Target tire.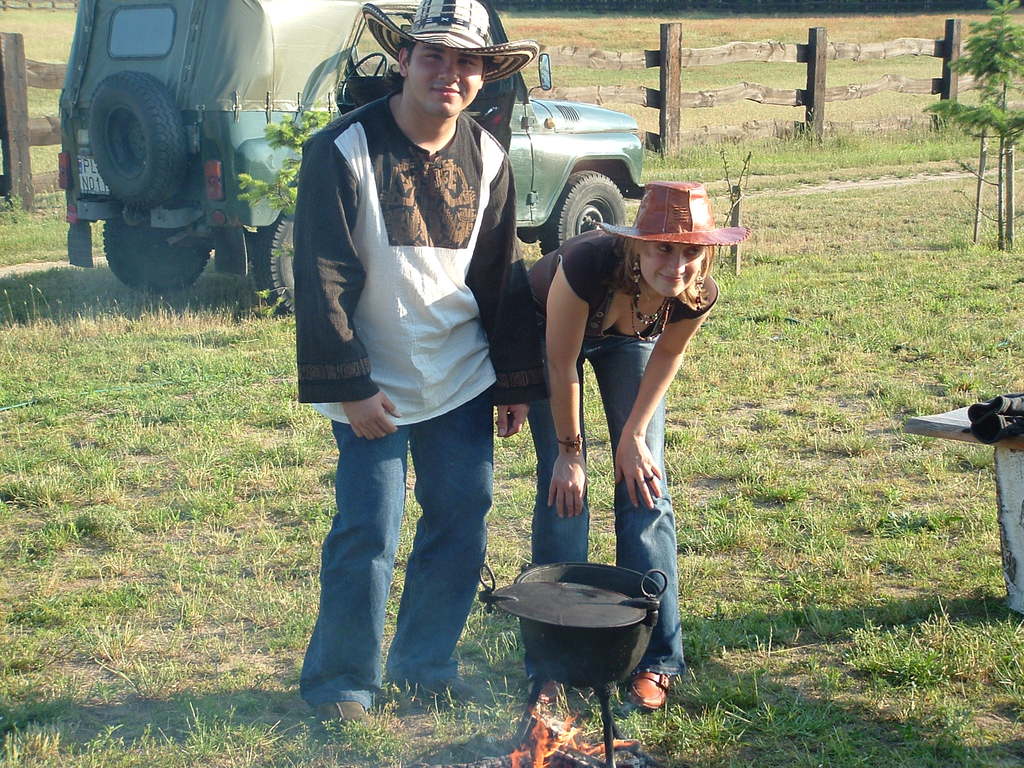
Target region: l=260, t=218, r=298, b=315.
